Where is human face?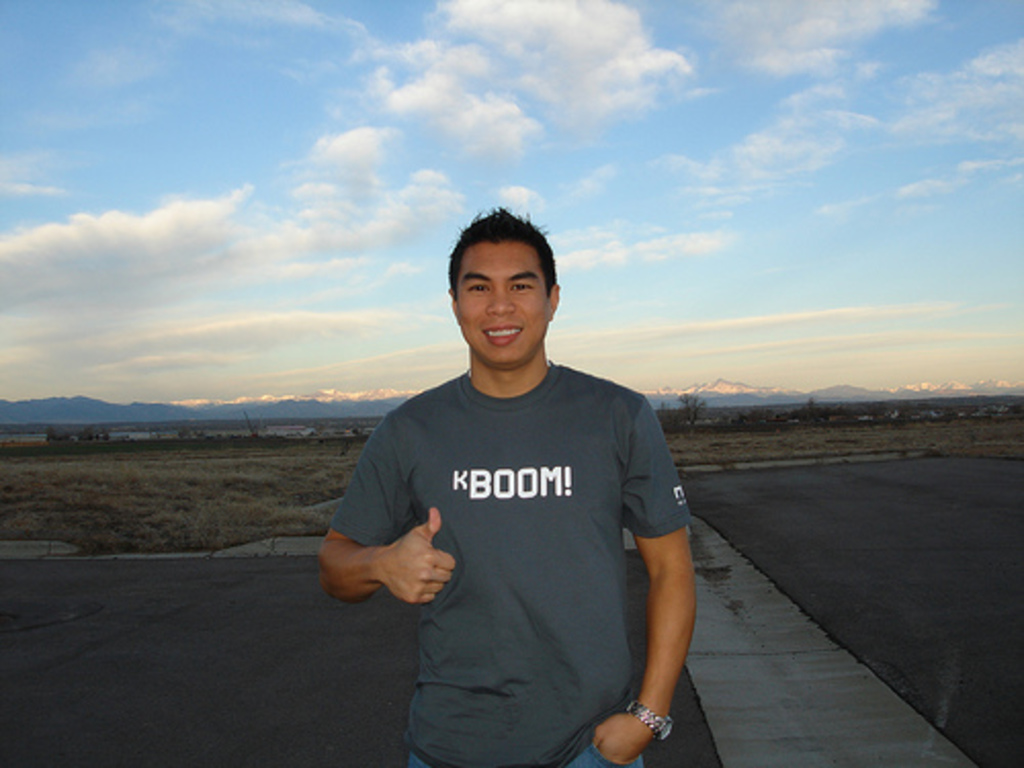
bbox(455, 240, 547, 369).
